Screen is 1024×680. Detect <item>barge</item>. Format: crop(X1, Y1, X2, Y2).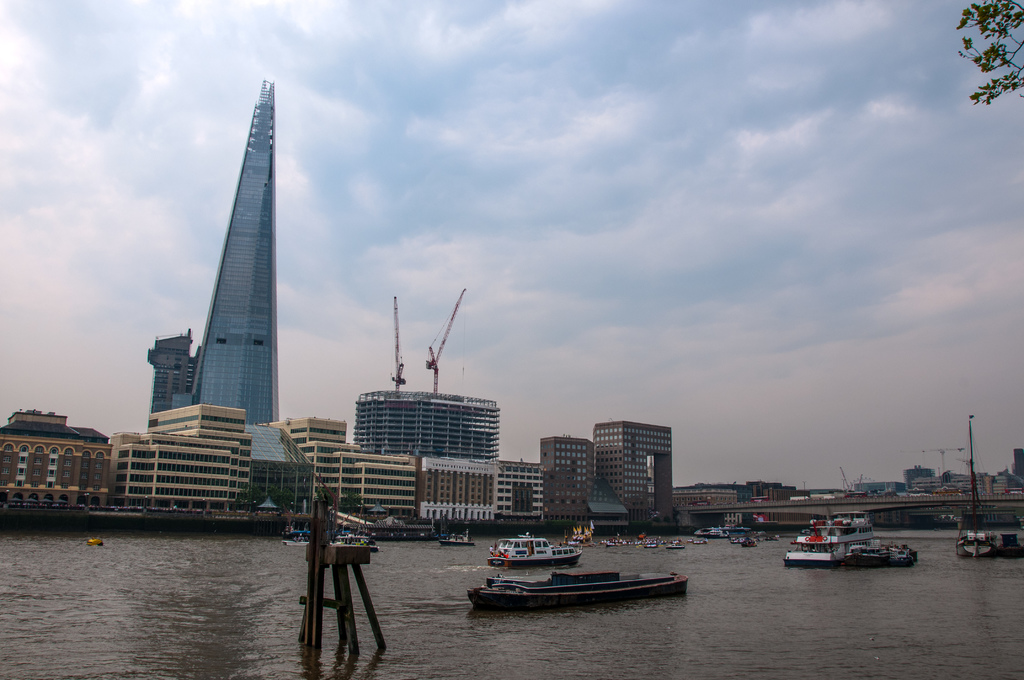
crop(785, 509, 873, 571).
